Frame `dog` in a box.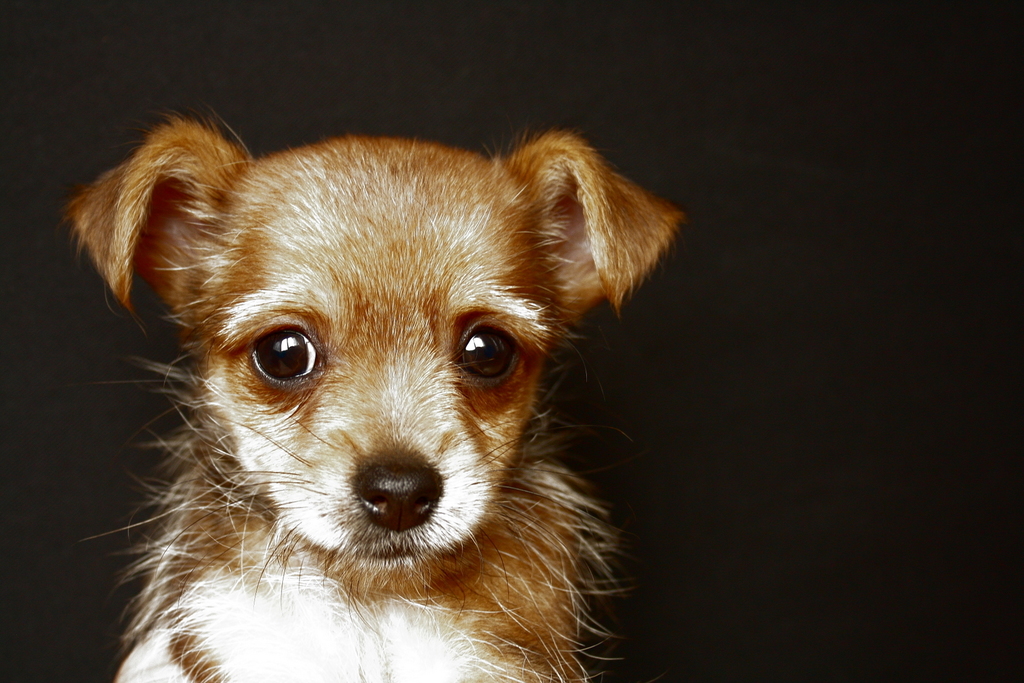
locate(56, 104, 685, 682).
